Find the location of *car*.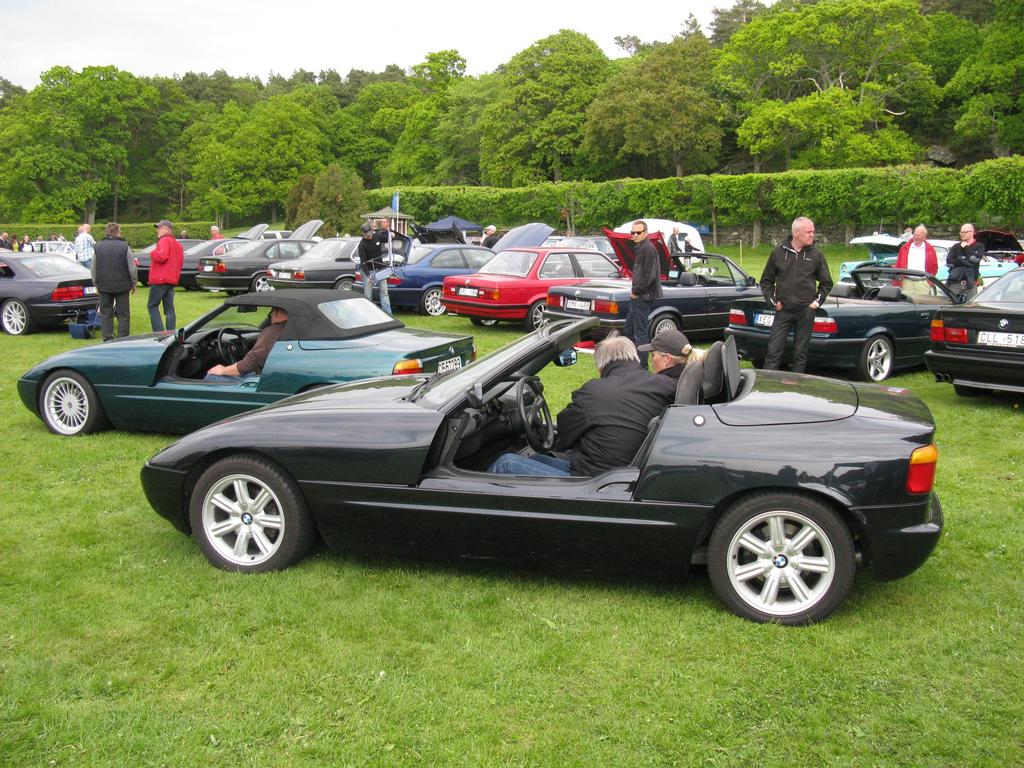
Location: bbox=[0, 248, 129, 335].
